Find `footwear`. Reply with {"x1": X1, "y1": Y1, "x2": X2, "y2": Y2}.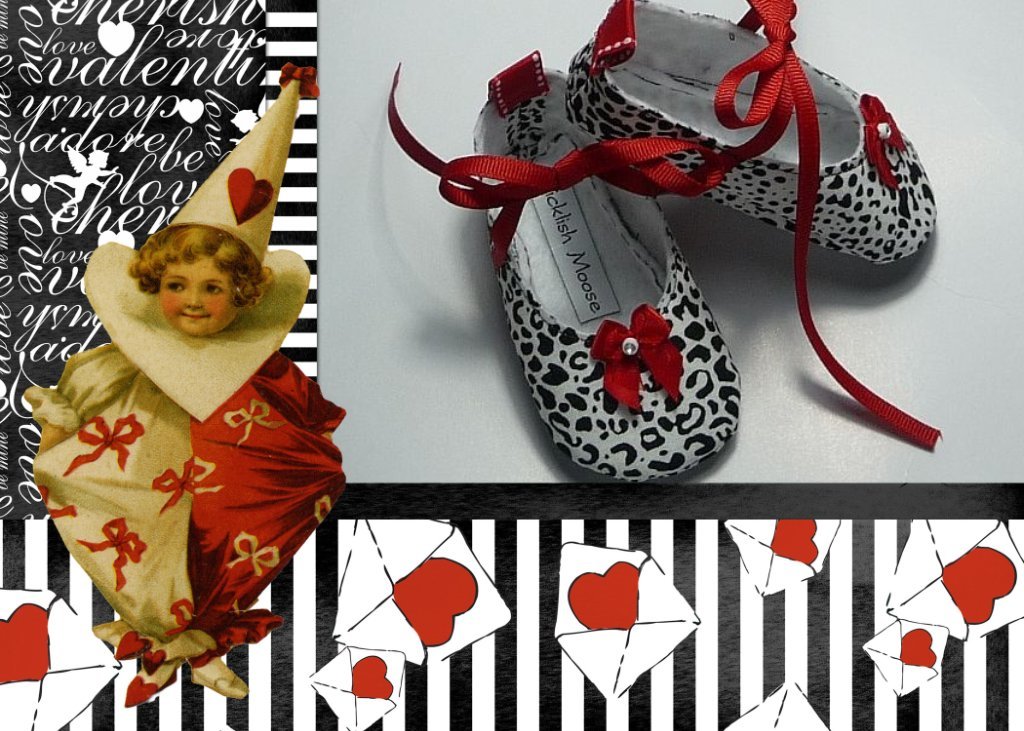
{"x1": 366, "y1": 50, "x2": 740, "y2": 485}.
